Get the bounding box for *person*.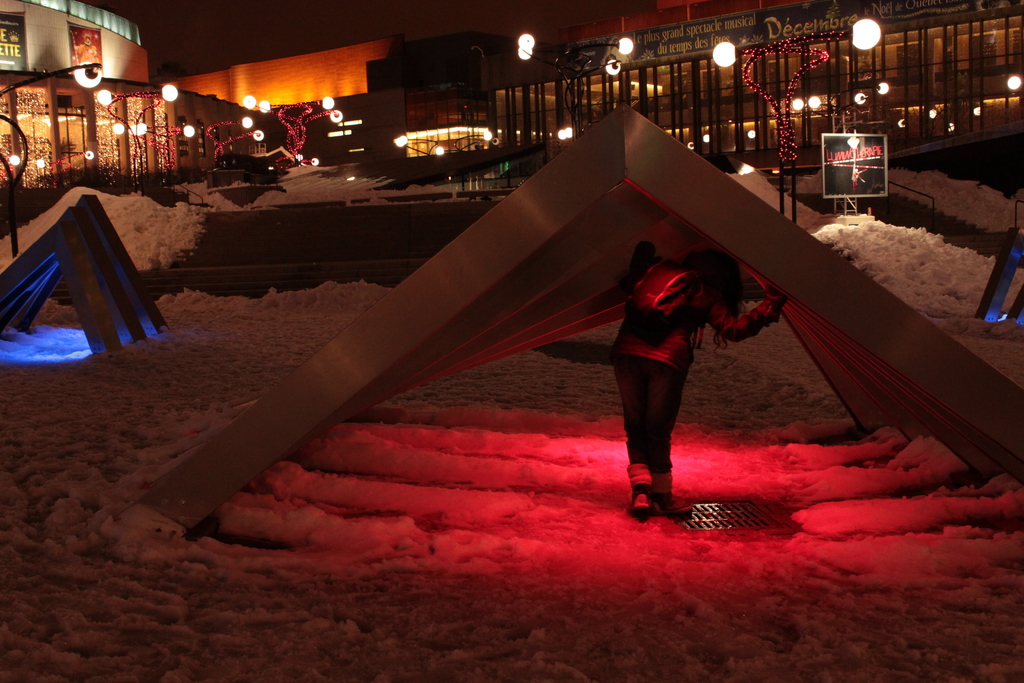
(610,230,751,529).
